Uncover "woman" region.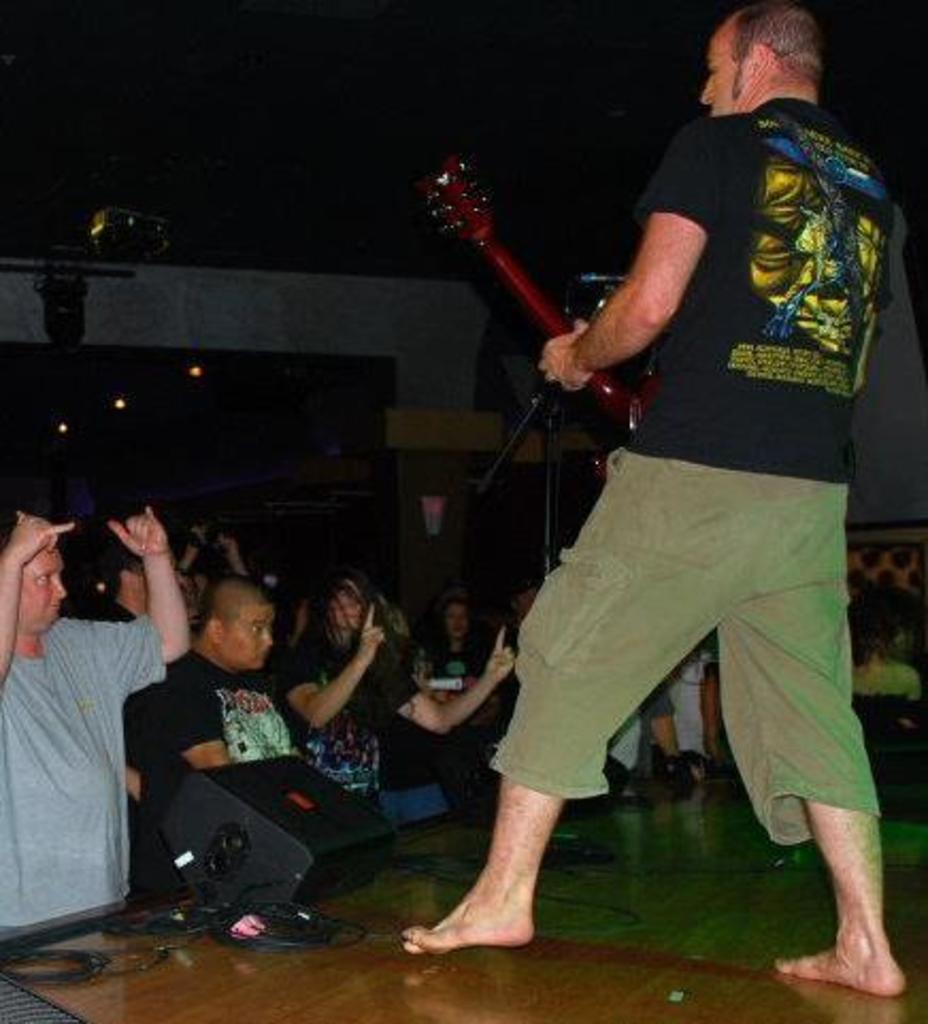
Uncovered: BBox(275, 571, 517, 815).
